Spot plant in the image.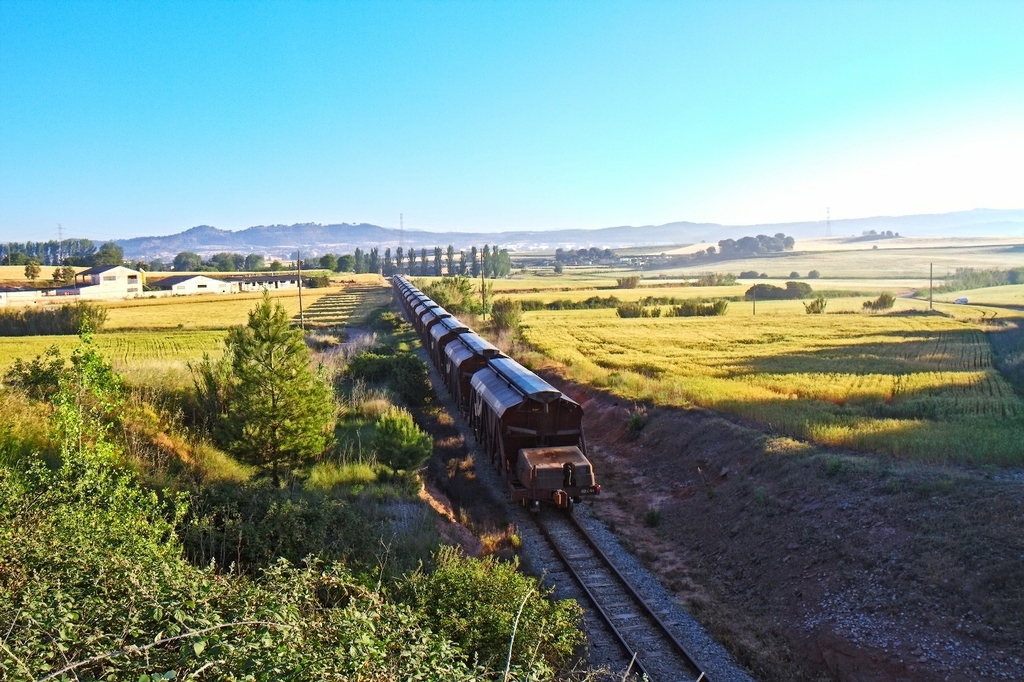
plant found at {"x1": 751, "y1": 484, "x2": 772, "y2": 510}.
